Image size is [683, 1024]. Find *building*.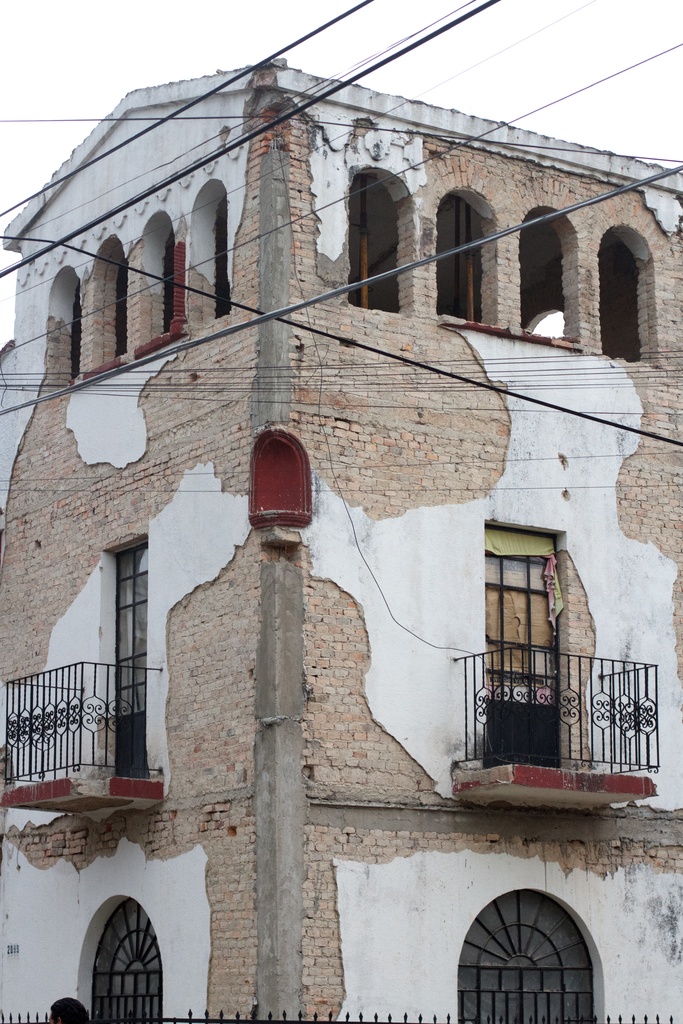
<box>0,57,682,1023</box>.
